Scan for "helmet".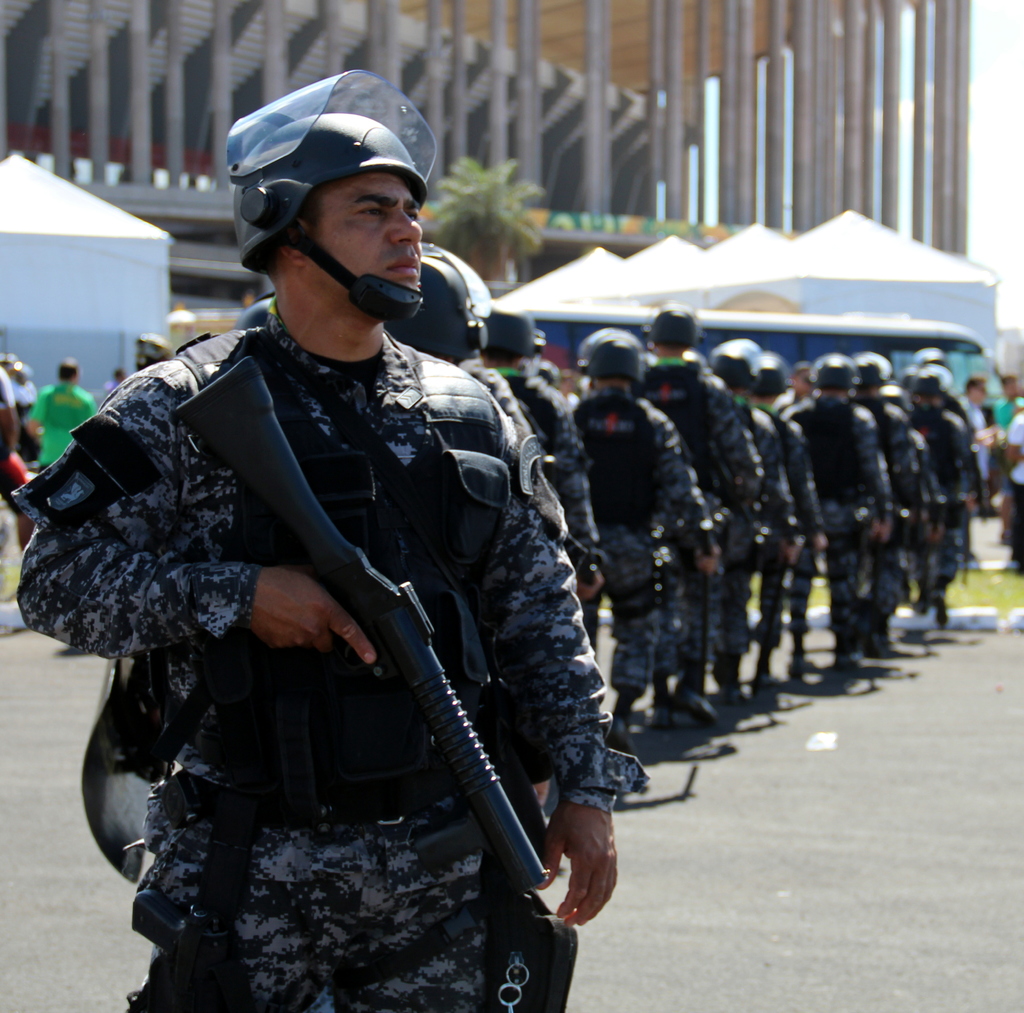
Scan result: bbox=[217, 78, 438, 339].
